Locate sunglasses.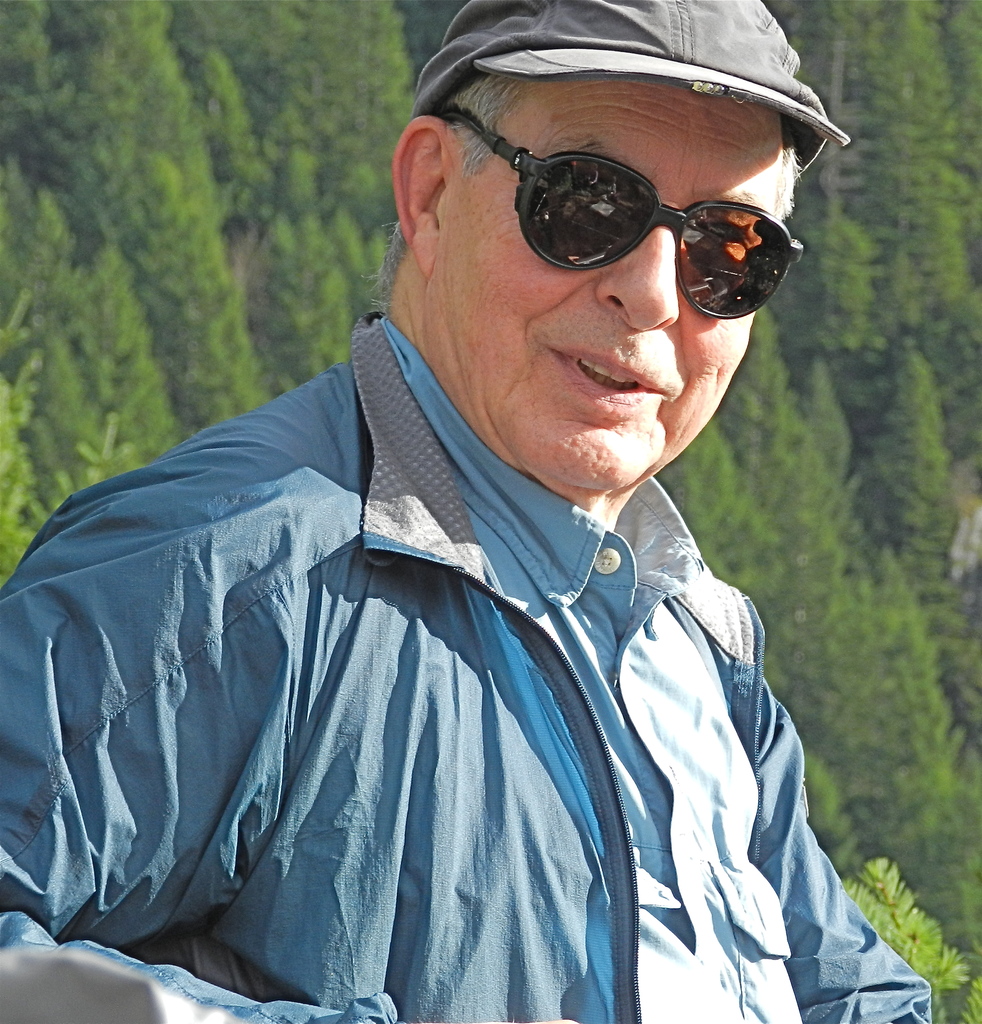
Bounding box: l=440, t=109, r=805, b=319.
